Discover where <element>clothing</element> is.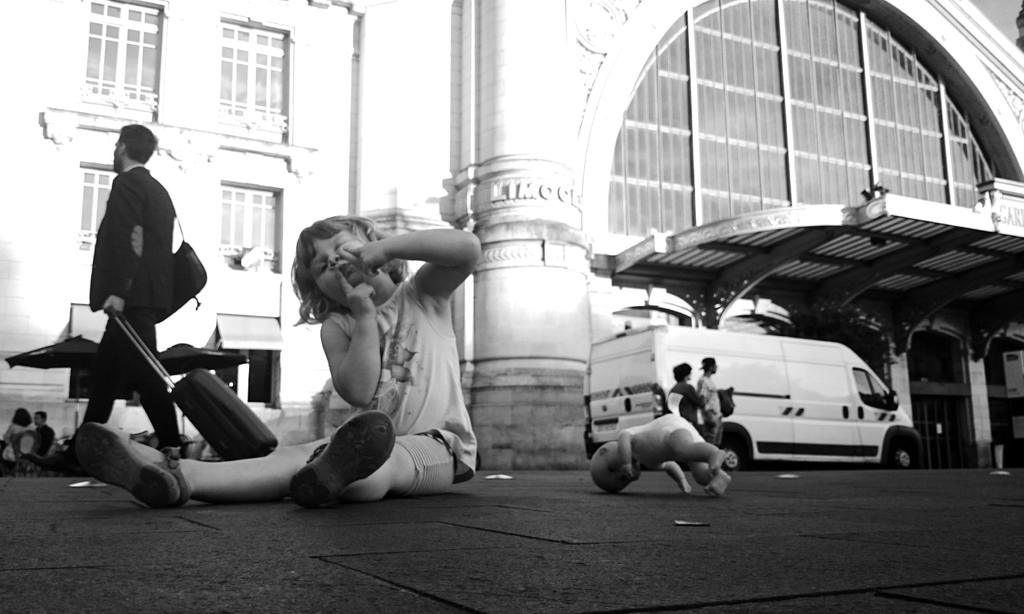
Discovered at <bbox>661, 385, 701, 433</bbox>.
